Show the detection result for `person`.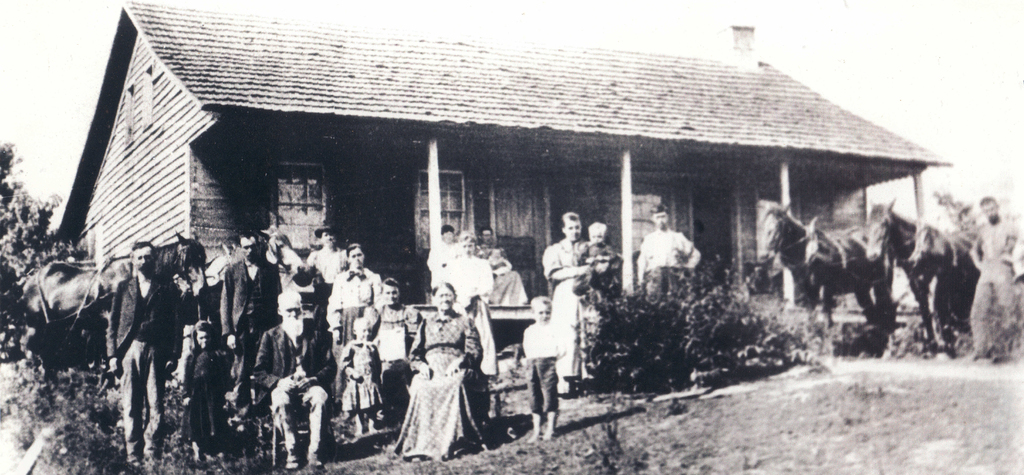
region(636, 204, 699, 299).
